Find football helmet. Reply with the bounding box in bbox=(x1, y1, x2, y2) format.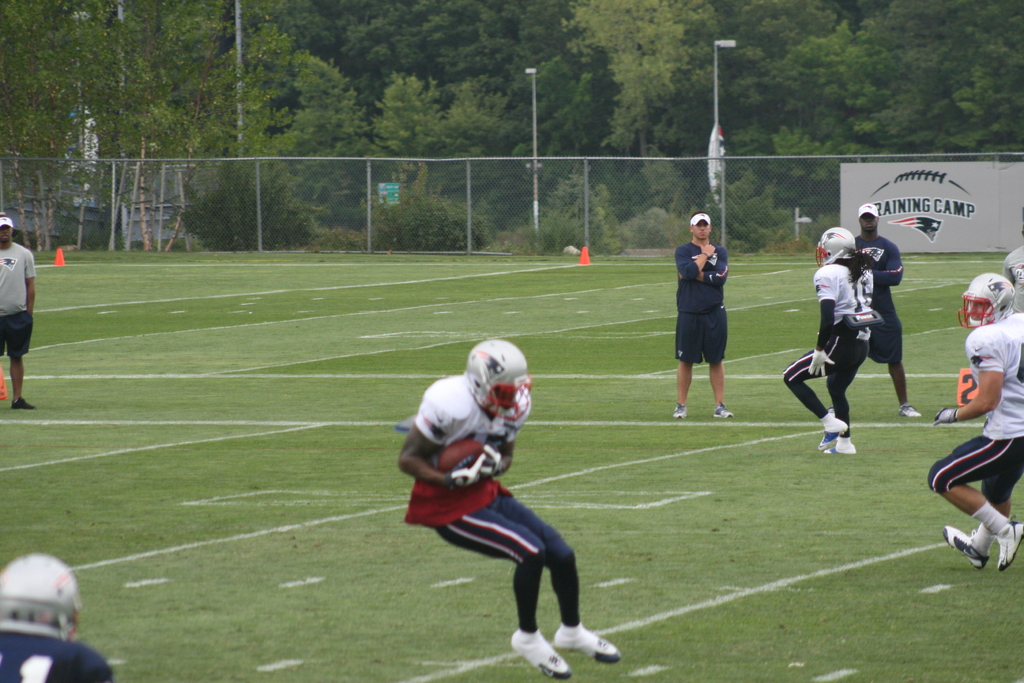
bbox=(0, 550, 85, 641).
